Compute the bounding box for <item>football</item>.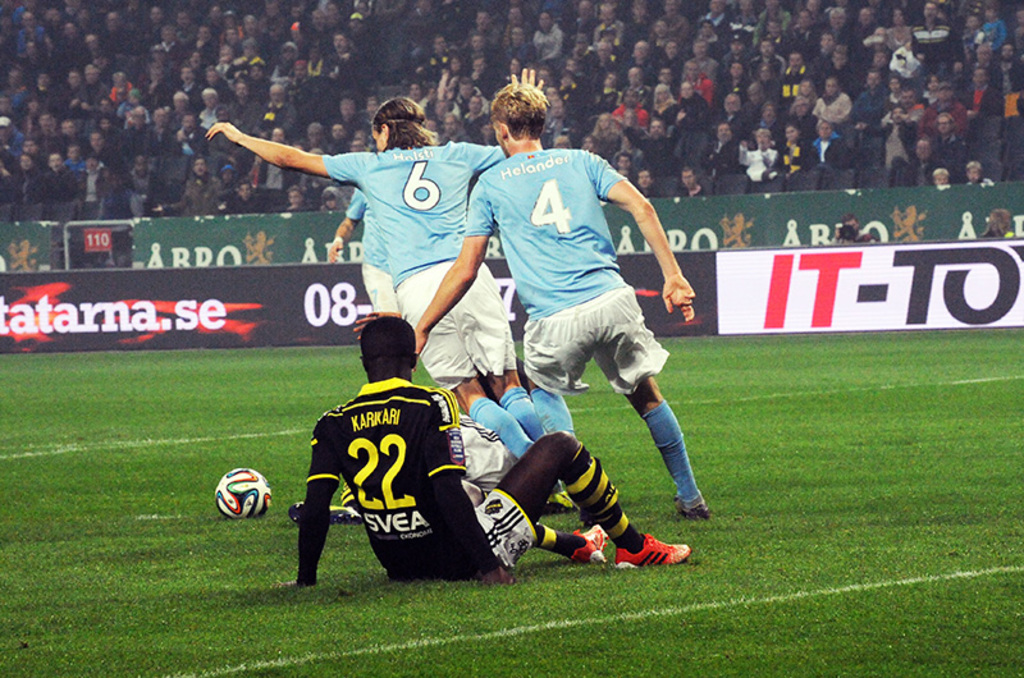
[x1=214, y1=464, x2=273, y2=519].
